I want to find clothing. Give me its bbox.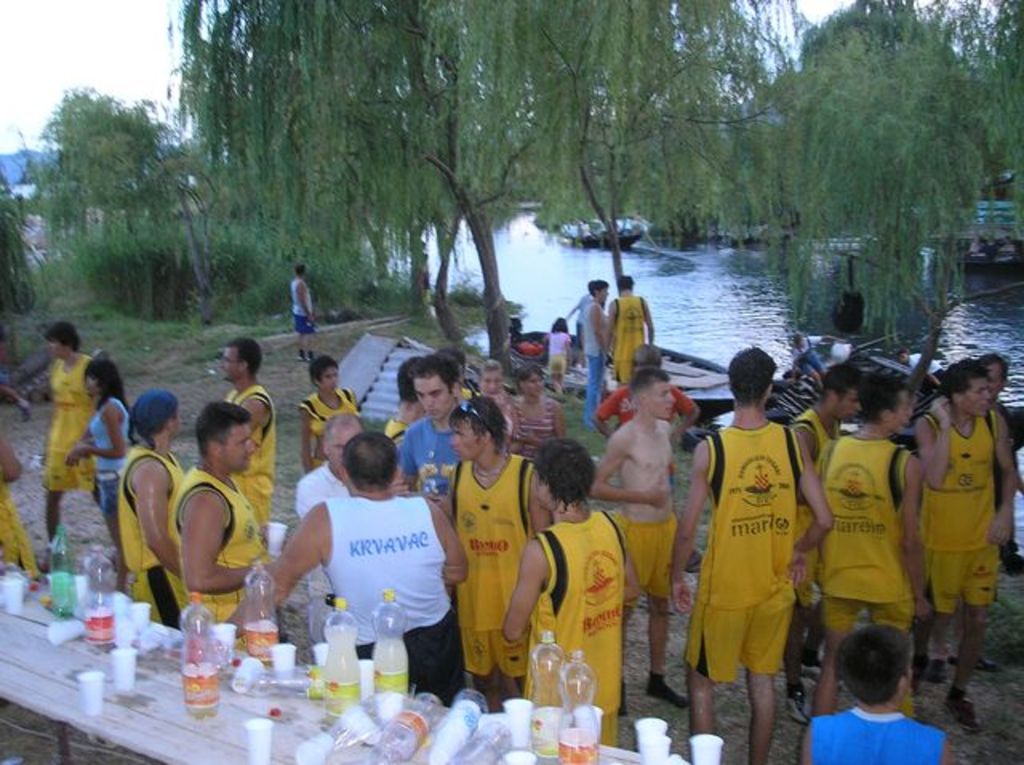
crop(443, 453, 536, 679).
